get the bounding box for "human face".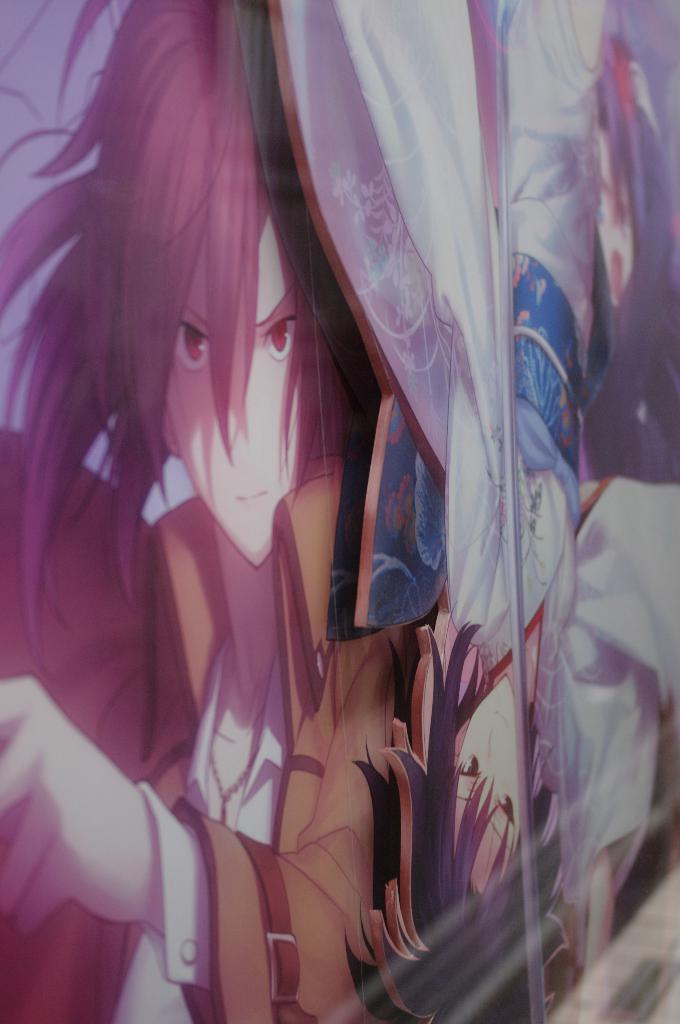
(x1=155, y1=227, x2=315, y2=564).
